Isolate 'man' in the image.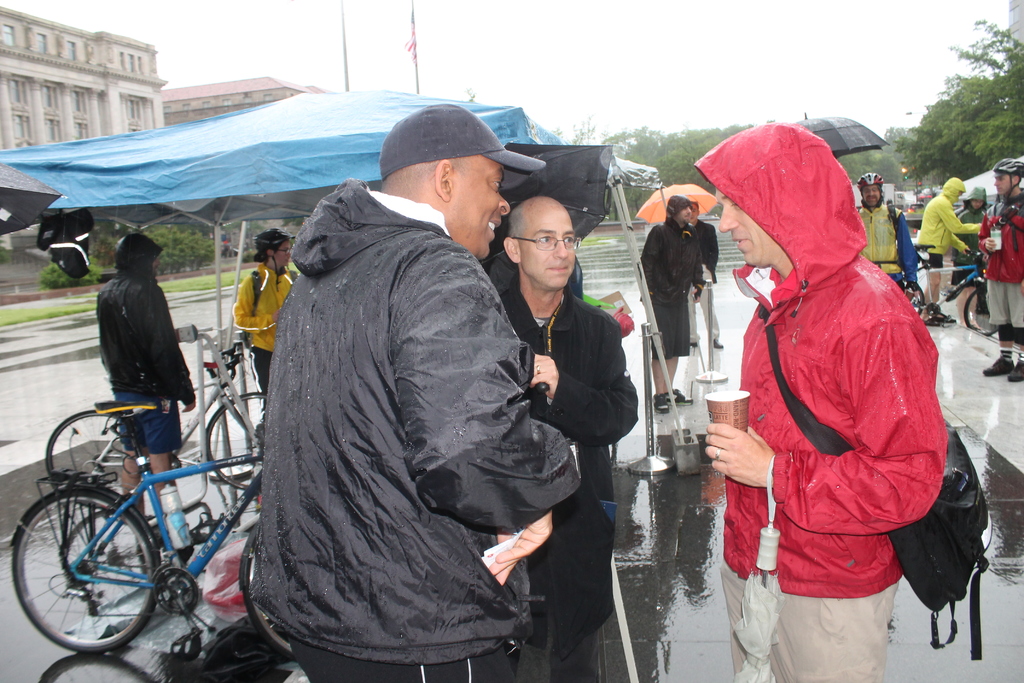
Isolated region: left=483, top=195, right=639, bottom=682.
